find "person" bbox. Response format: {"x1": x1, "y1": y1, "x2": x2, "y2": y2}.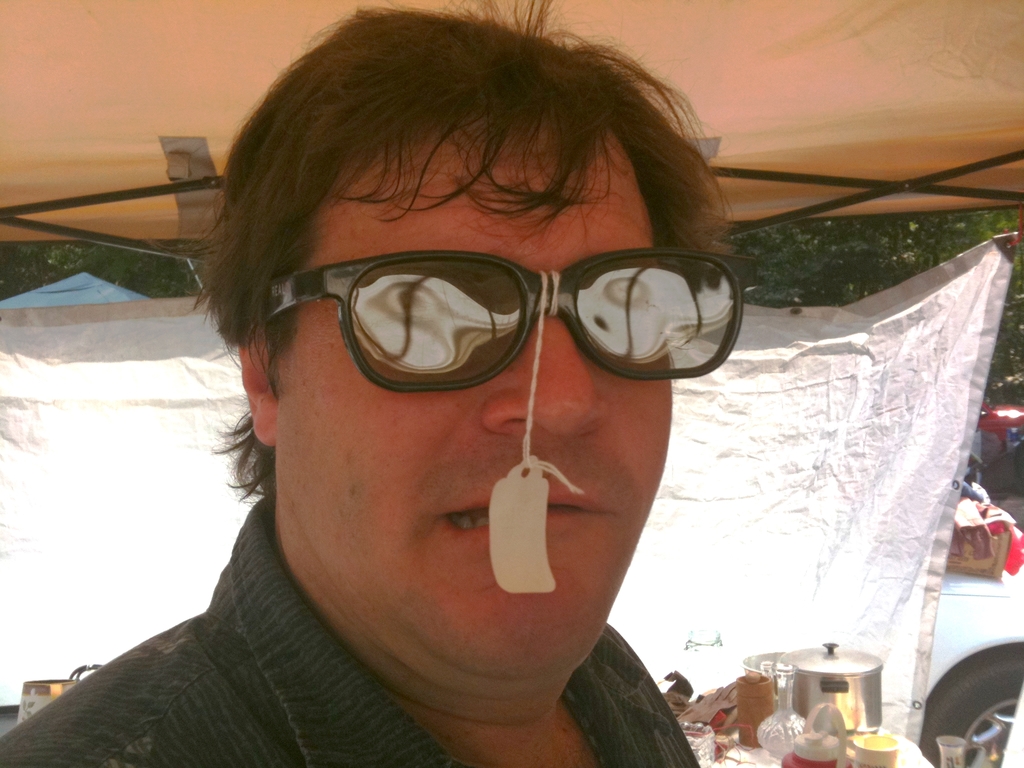
{"x1": 56, "y1": 41, "x2": 822, "y2": 744}.
